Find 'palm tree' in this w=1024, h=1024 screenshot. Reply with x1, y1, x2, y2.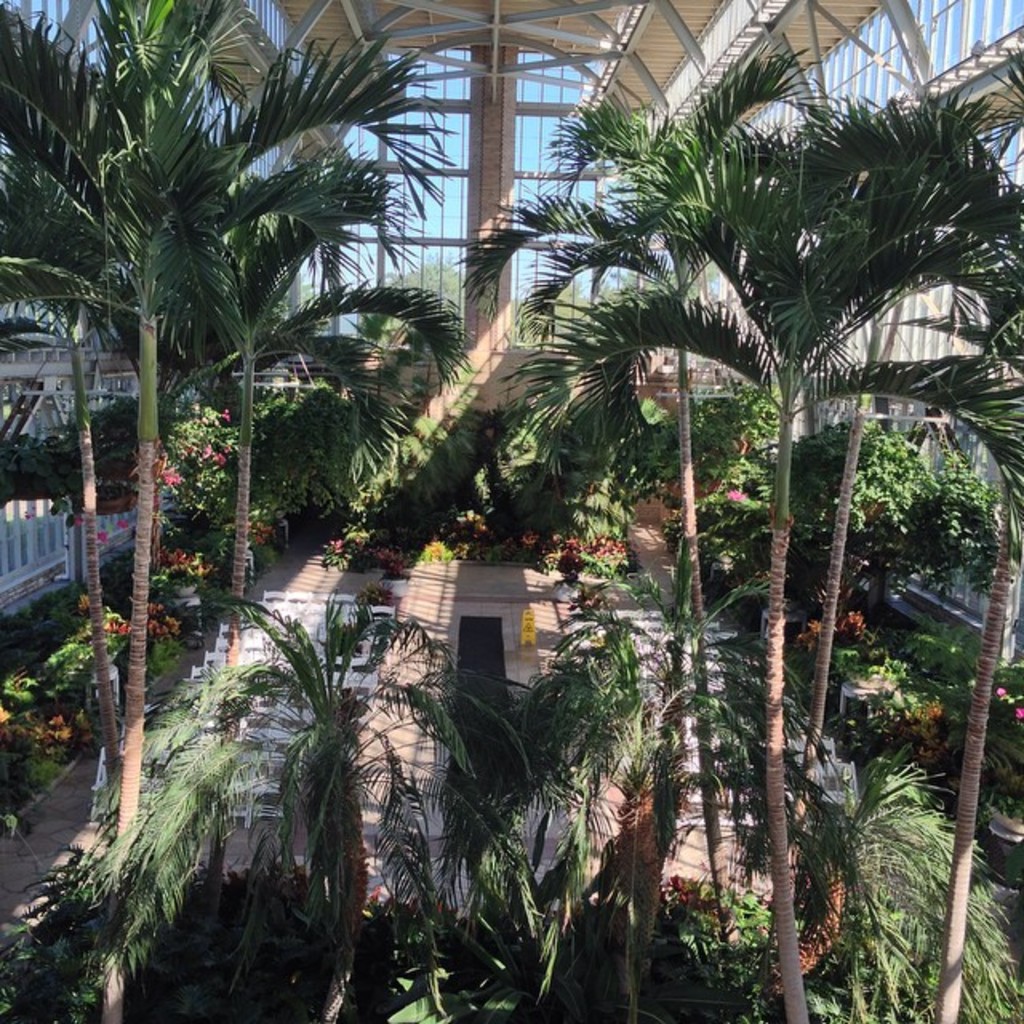
0, 0, 1022, 1022.
